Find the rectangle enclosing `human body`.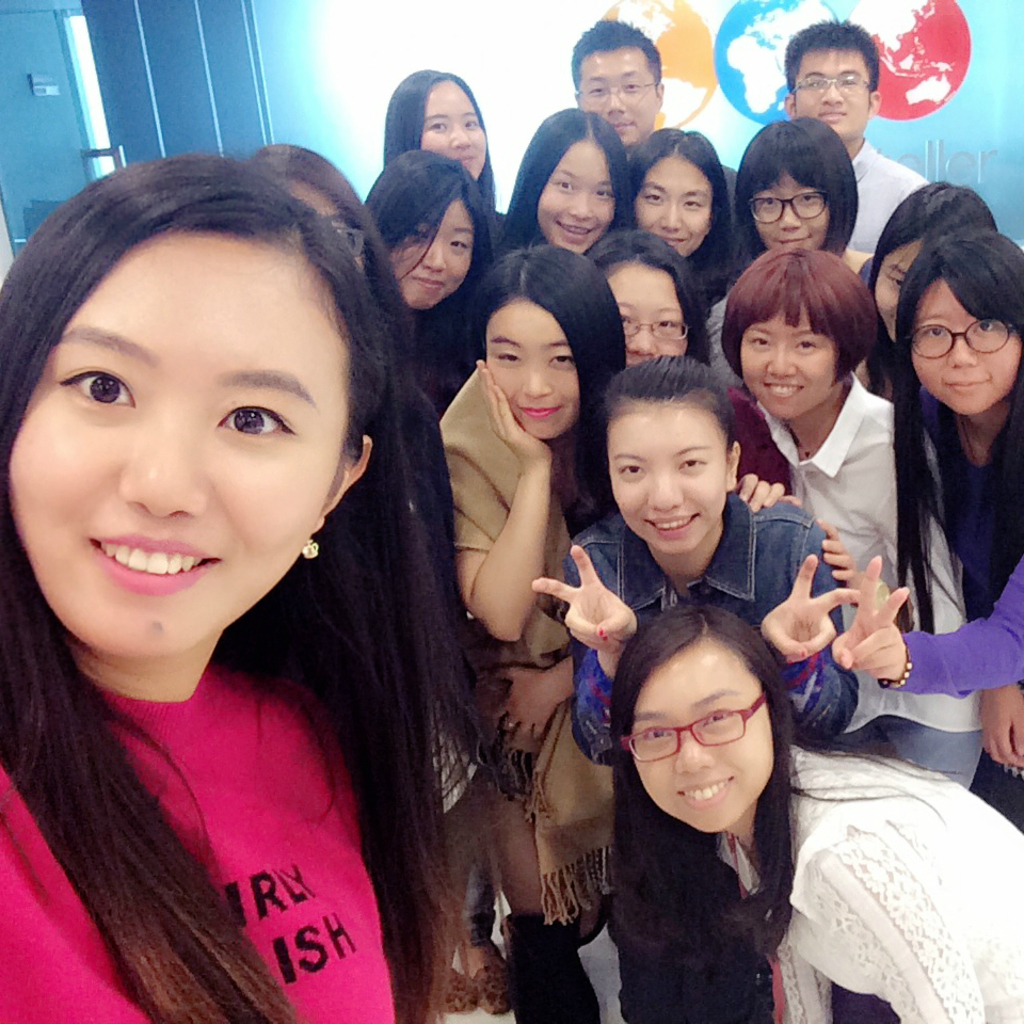
<box>617,606,1023,1023</box>.
